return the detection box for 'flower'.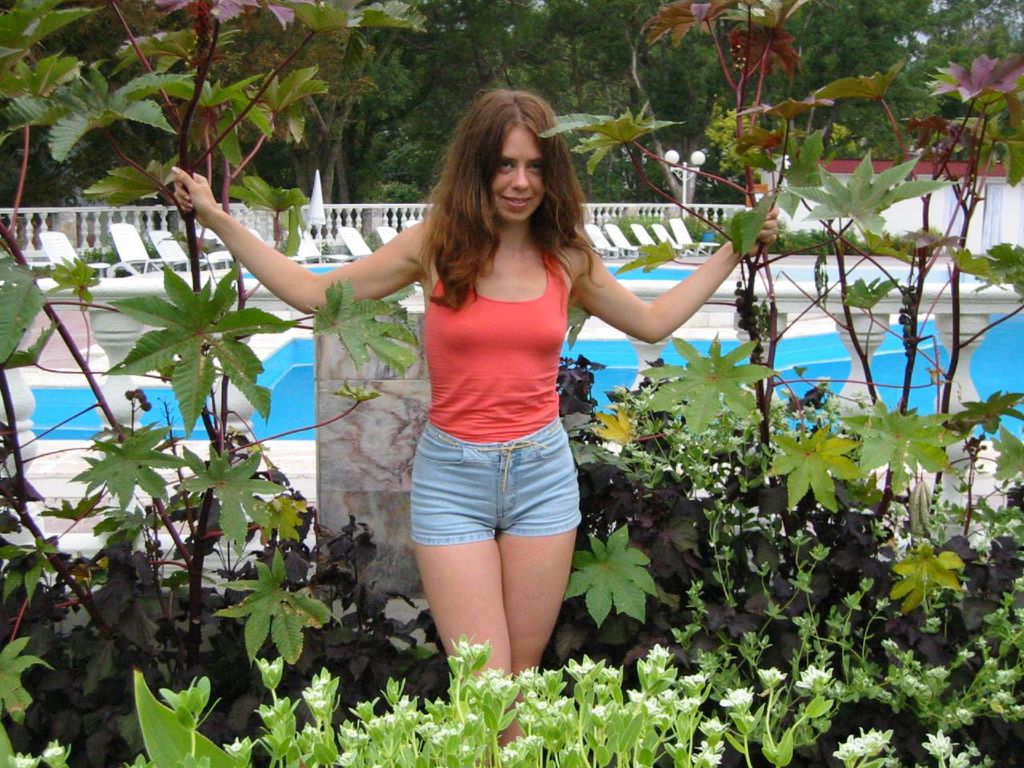
(left=6, top=750, right=39, bottom=767).
